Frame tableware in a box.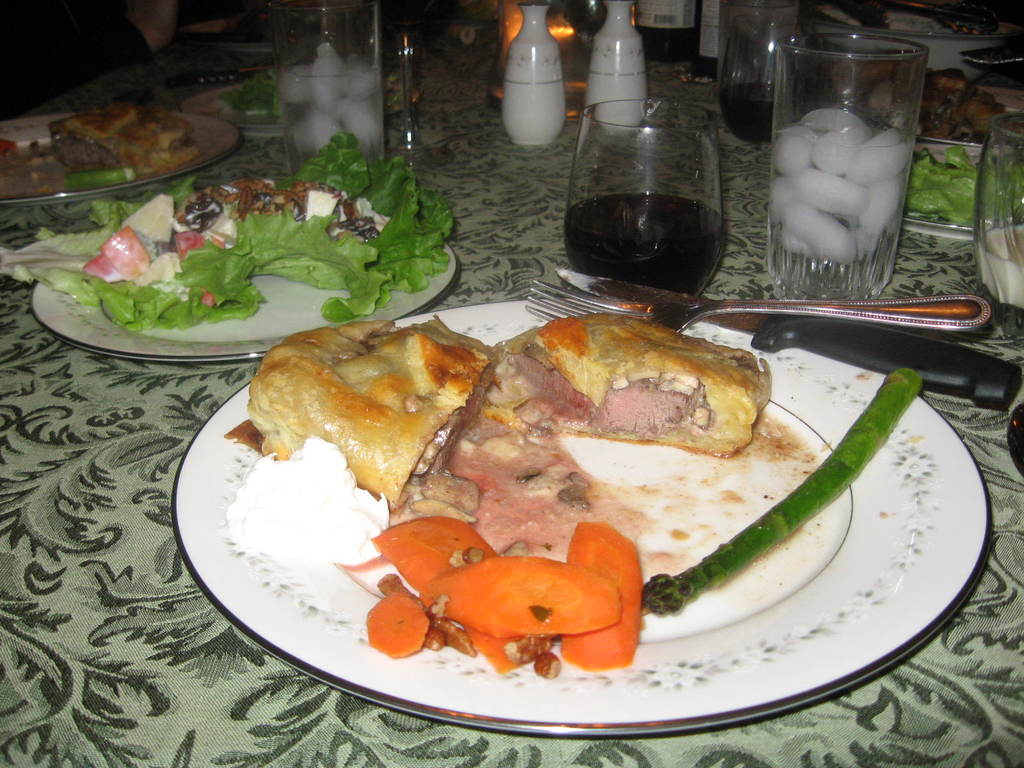
BBox(271, 0, 385, 177).
